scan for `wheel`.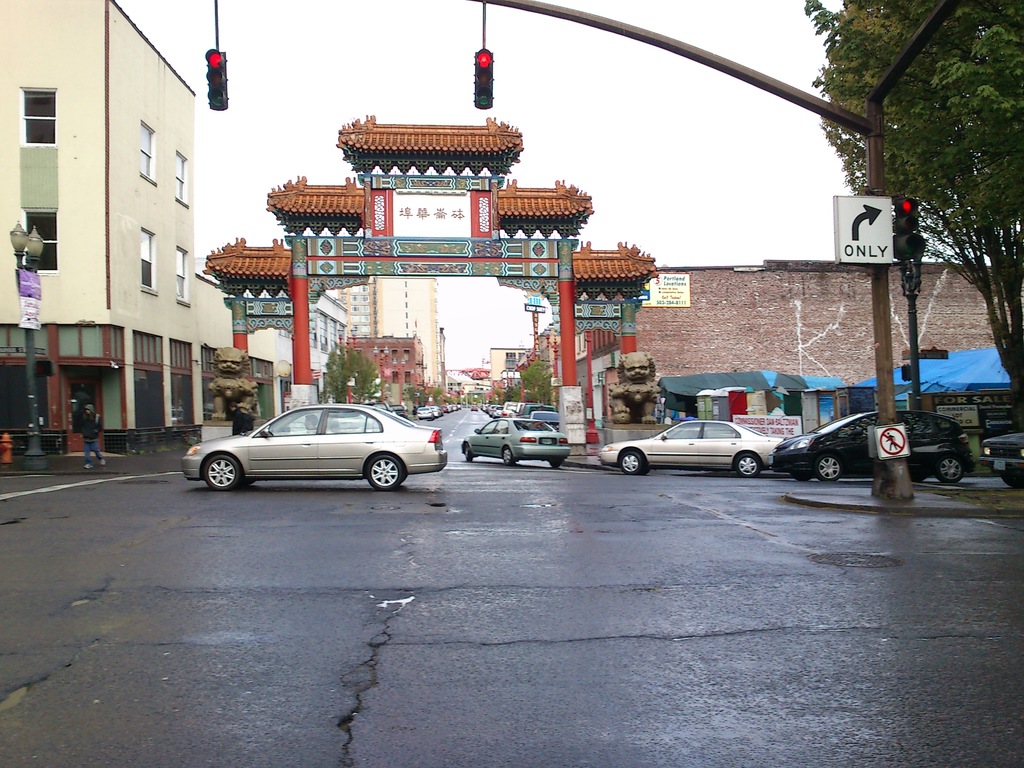
Scan result: rect(204, 456, 246, 490).
